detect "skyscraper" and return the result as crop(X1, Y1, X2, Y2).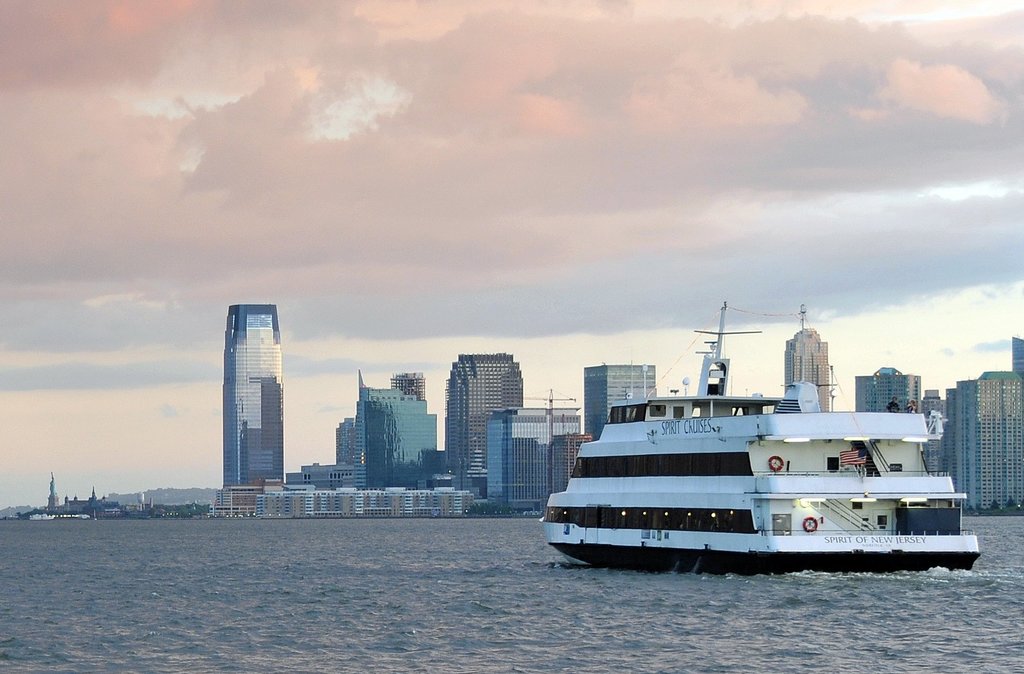
crop(851, 370, 924, 412).
